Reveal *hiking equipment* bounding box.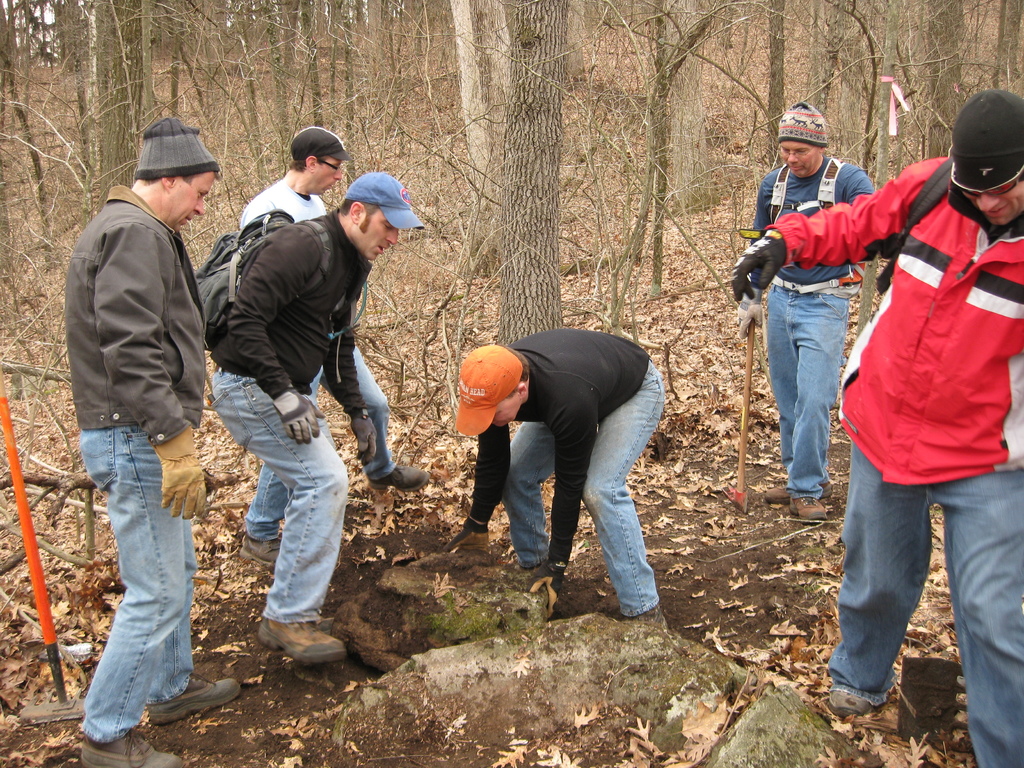
Revealed: 874,156,955,299.
